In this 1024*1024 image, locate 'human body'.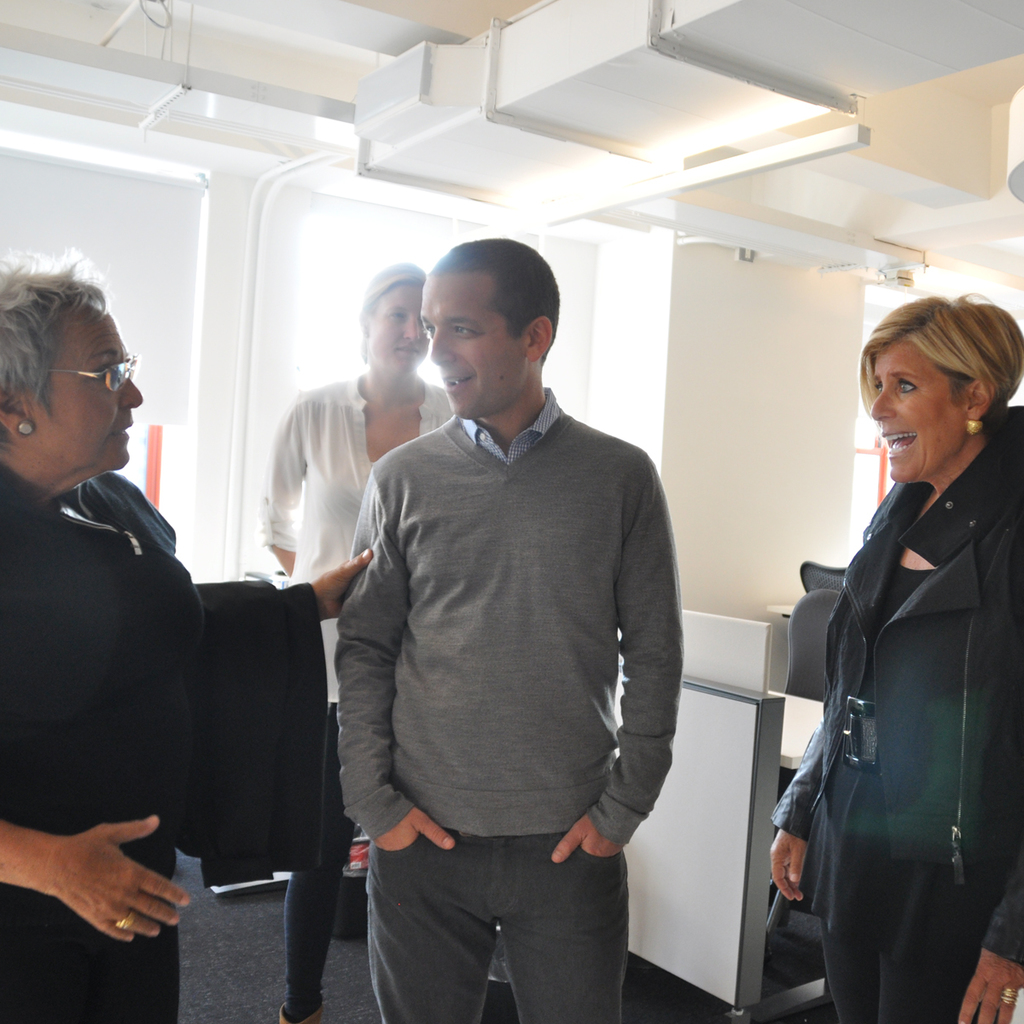
Bounding box: box(767, 286, 1023, 1023).
